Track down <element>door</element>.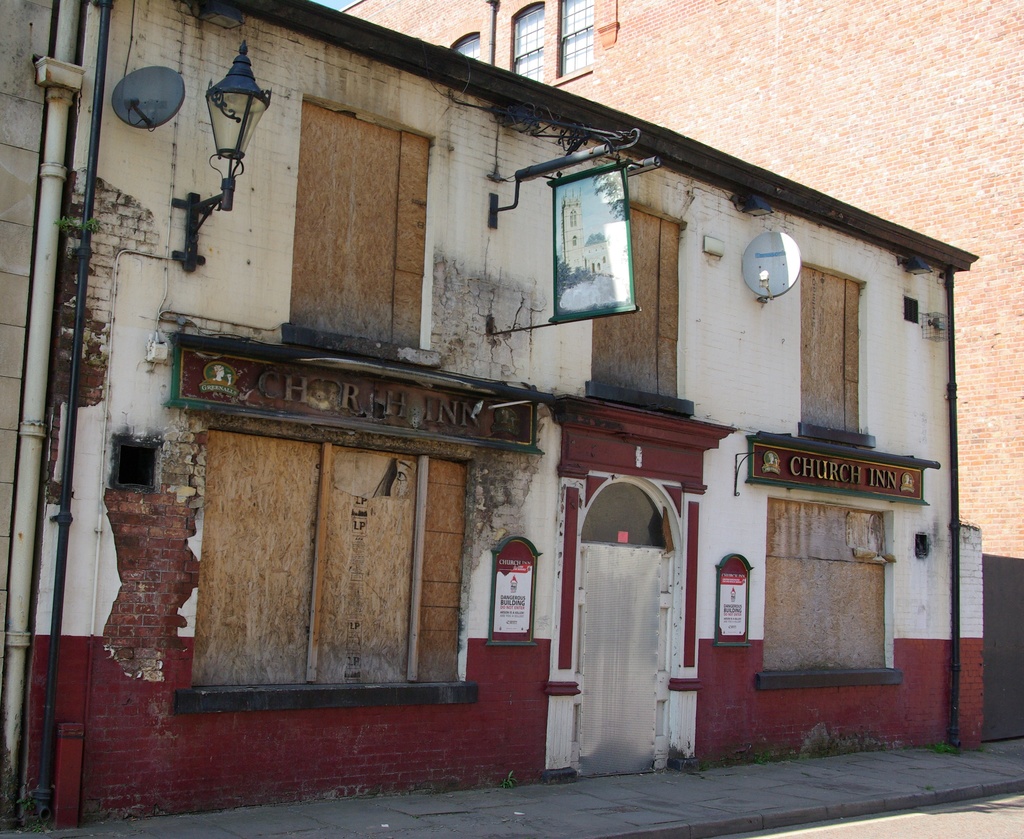
Tracked to <box>572,435,682,791</box>.
